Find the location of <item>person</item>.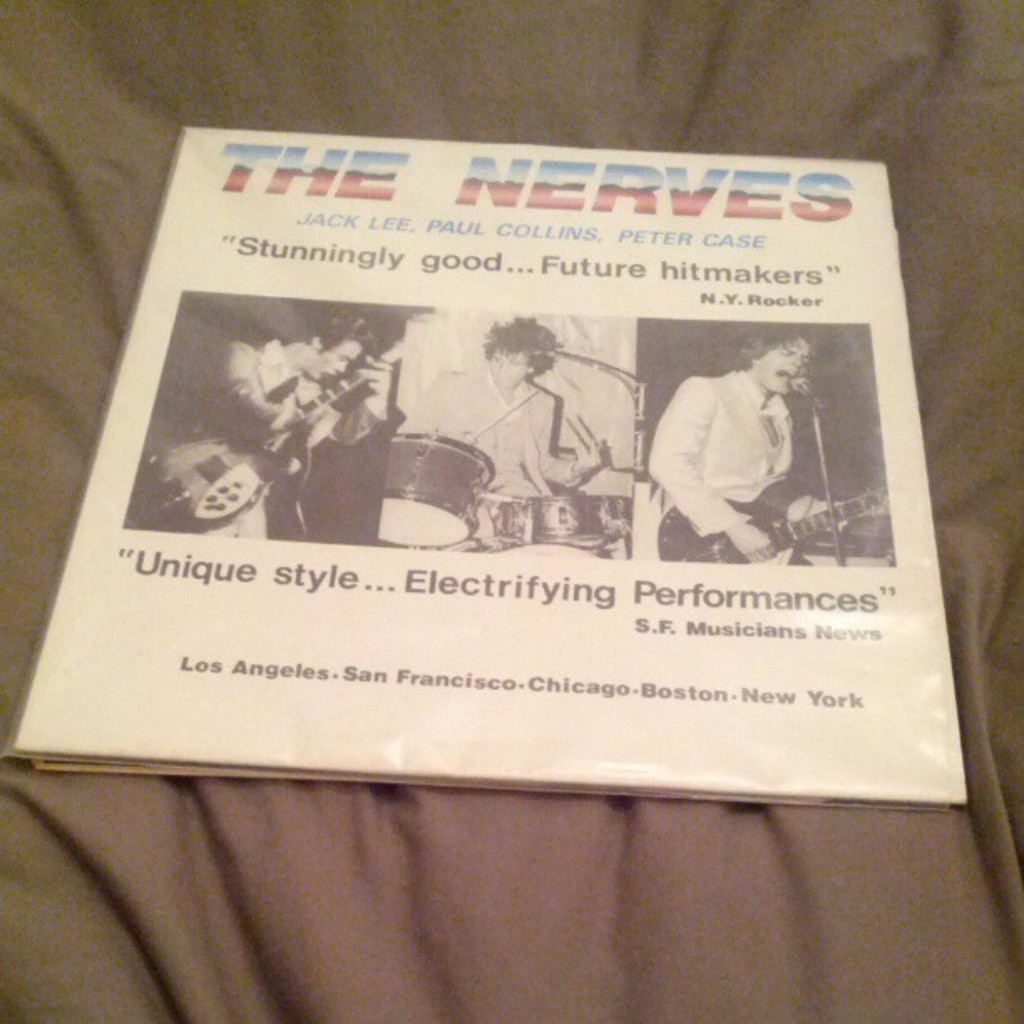
Location: x1=395 y1=318 x2=607 y2=545.
